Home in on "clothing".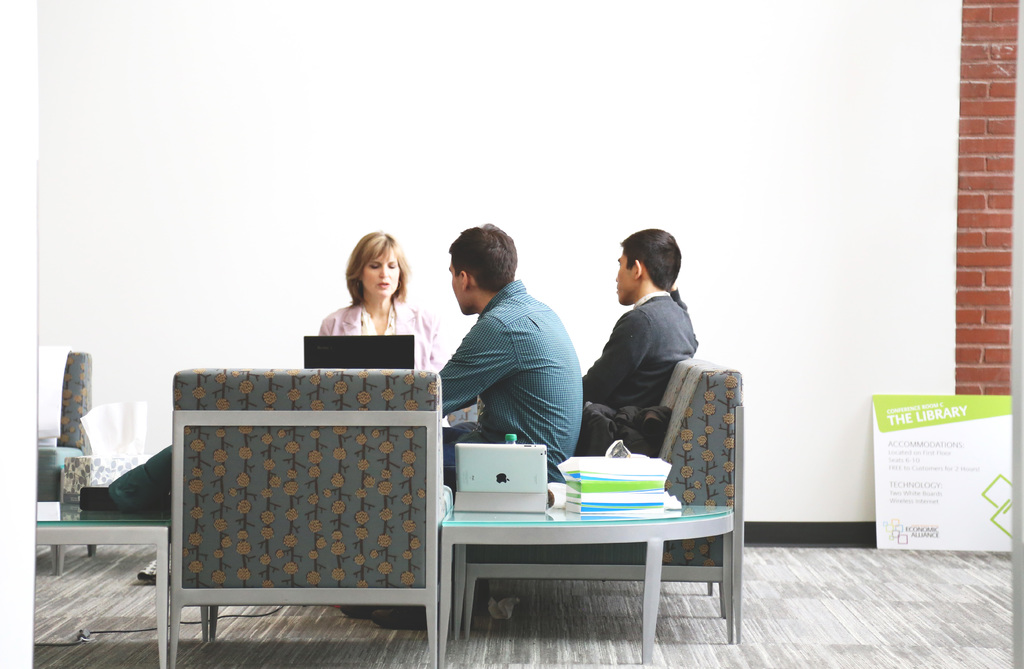
Homed in at box=[580, 279, 702, 412].
